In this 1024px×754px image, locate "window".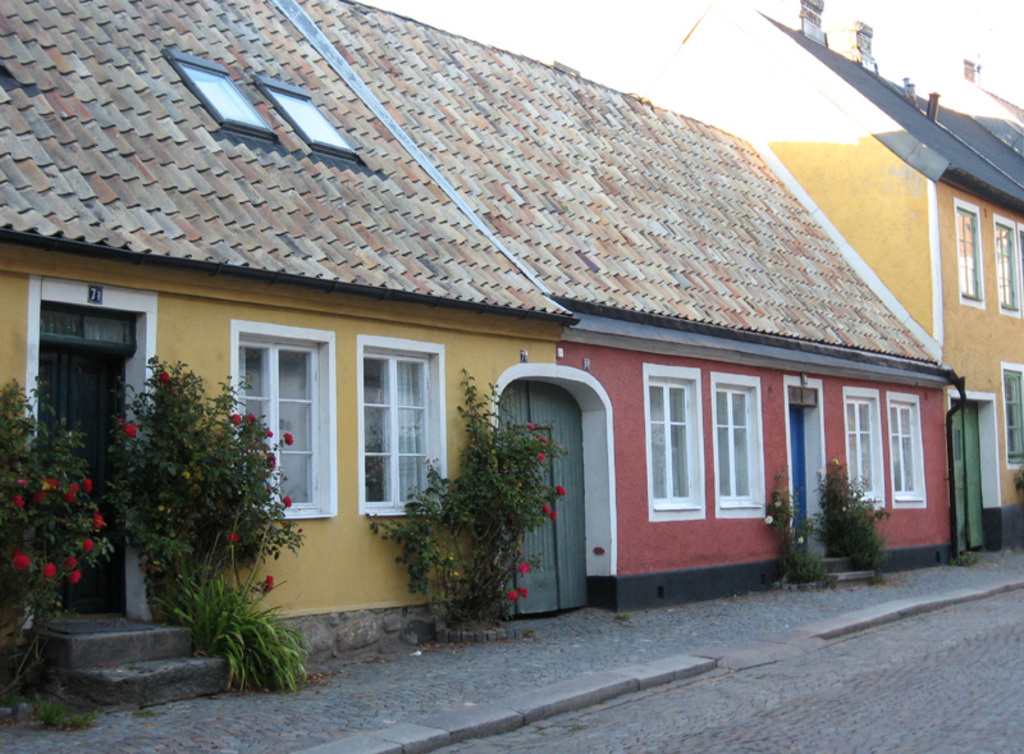
Bounding box: l=837, t=387, r=888, b=512.
